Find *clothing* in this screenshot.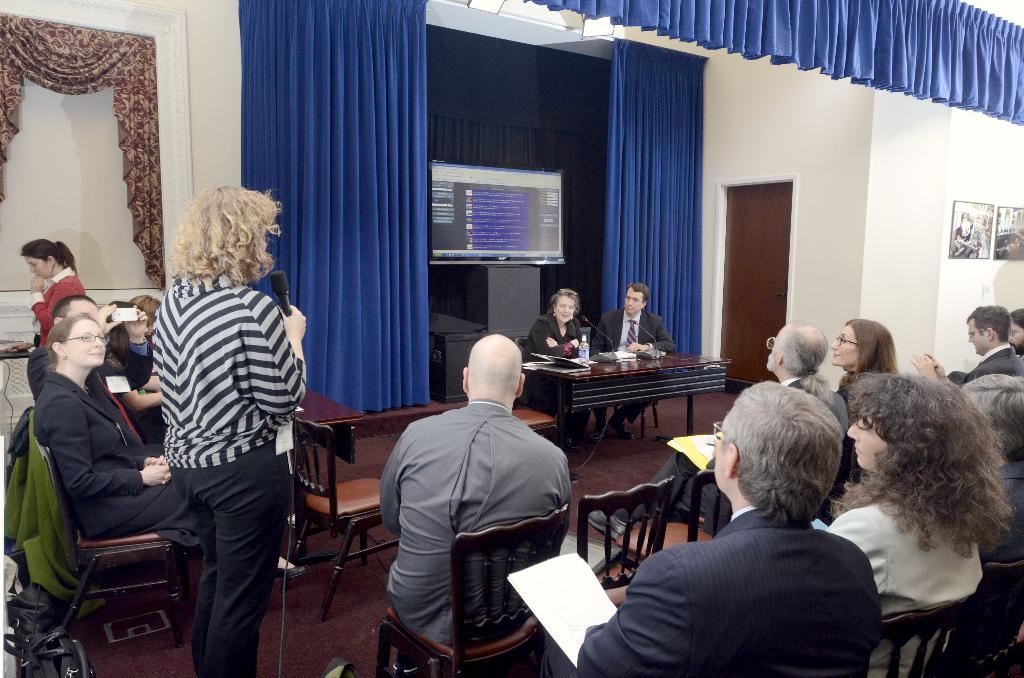
The bounding box for *clothing* is 531,311,586,367.
